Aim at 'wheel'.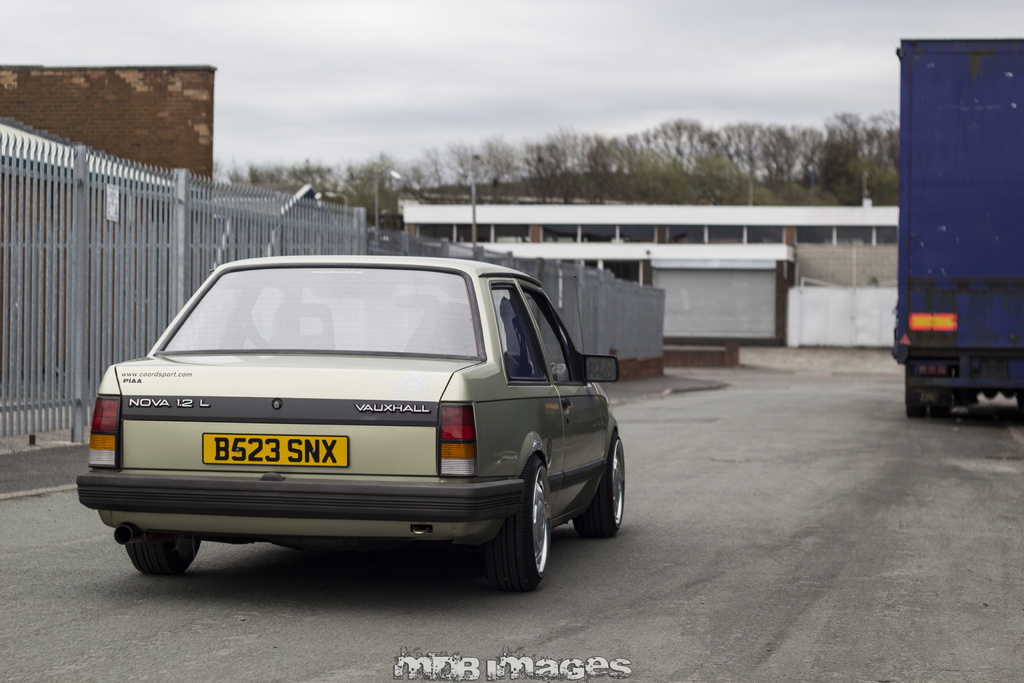
Aimed at locate(931, 391, 956, 418).
